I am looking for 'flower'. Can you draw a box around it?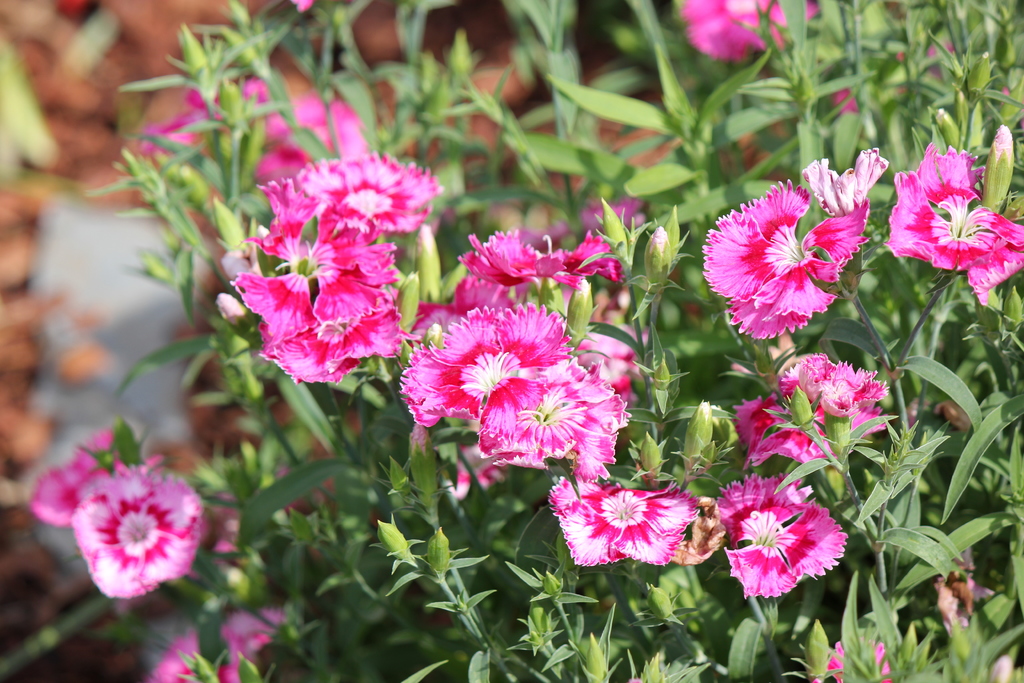
Sure, the bounding box is locate(147, 83, 278, 181).
